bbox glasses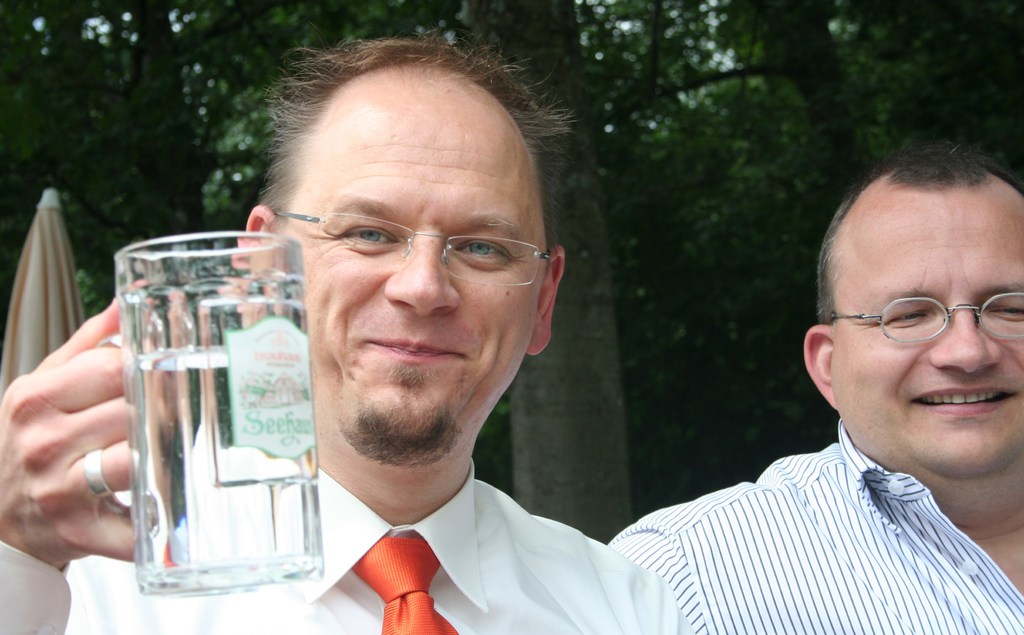
region(273, 207, 554, 285)
